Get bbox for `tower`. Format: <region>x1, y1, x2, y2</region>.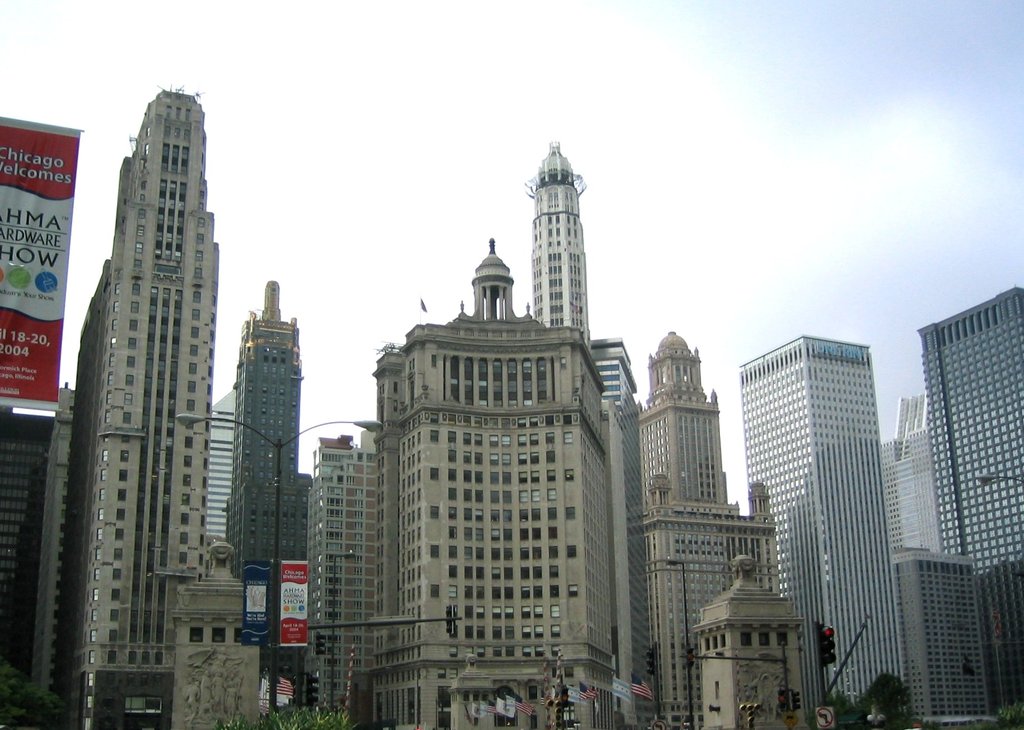
<region>644, 345, 733, 507</region>.
